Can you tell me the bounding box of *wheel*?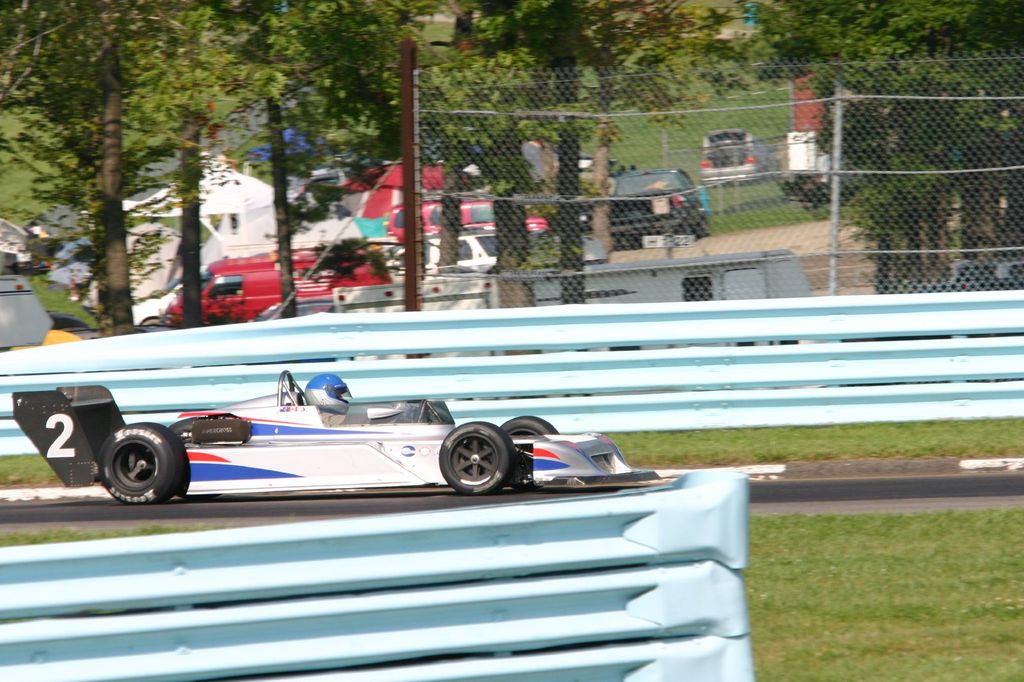
(x1=695, y1=214, x2=711, y2=237).
